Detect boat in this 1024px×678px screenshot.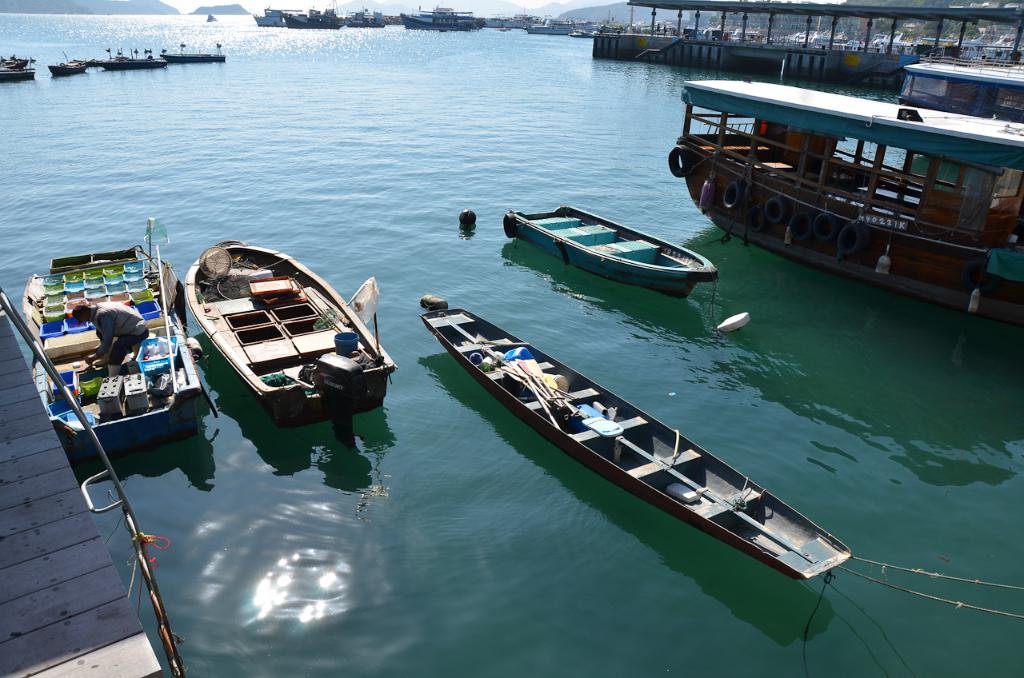
Detection: bbox=[0, 50, 39, 84].
